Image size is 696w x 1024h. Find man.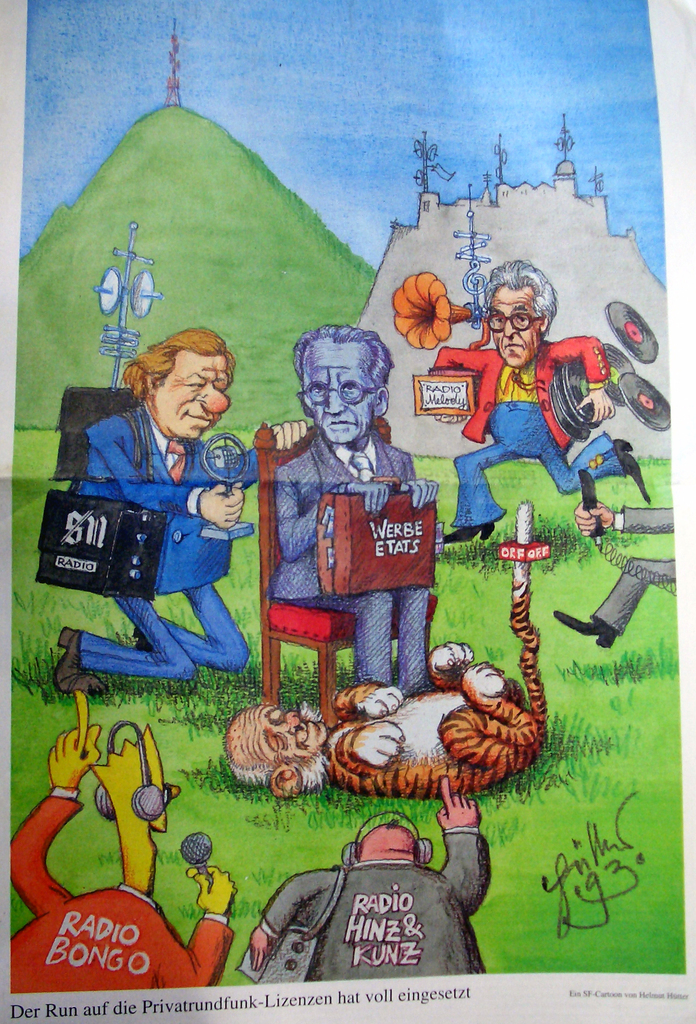
region(10, 686, 232, 989).
